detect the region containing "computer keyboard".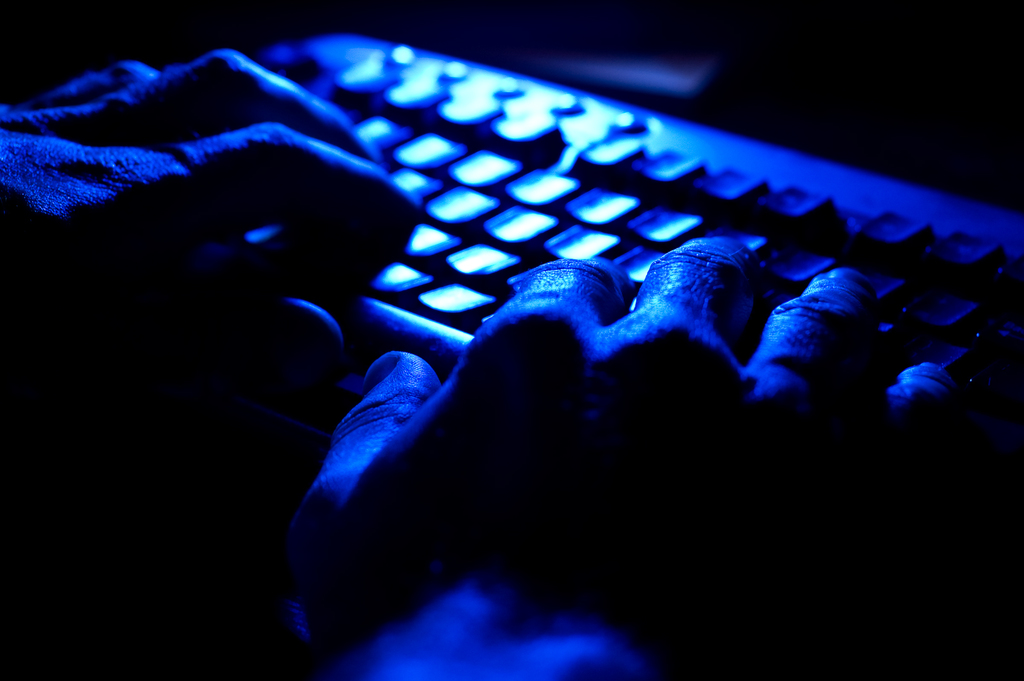
rect(203, 30, 1023, 382).
